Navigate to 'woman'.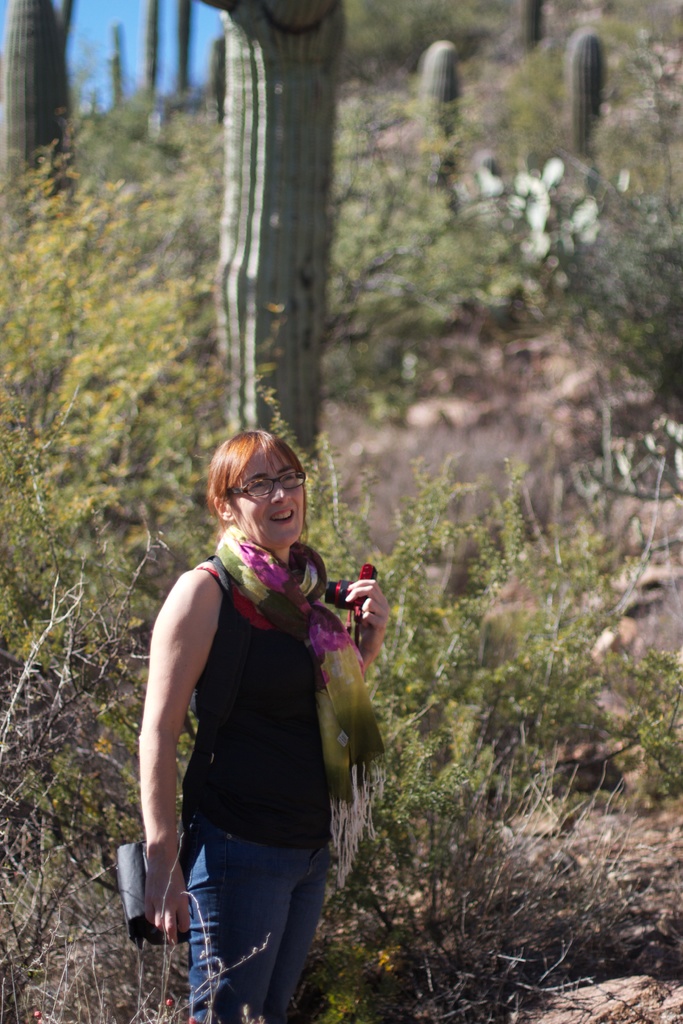
Navigation target: left=143, top=427, right=394, bottom=1023.
